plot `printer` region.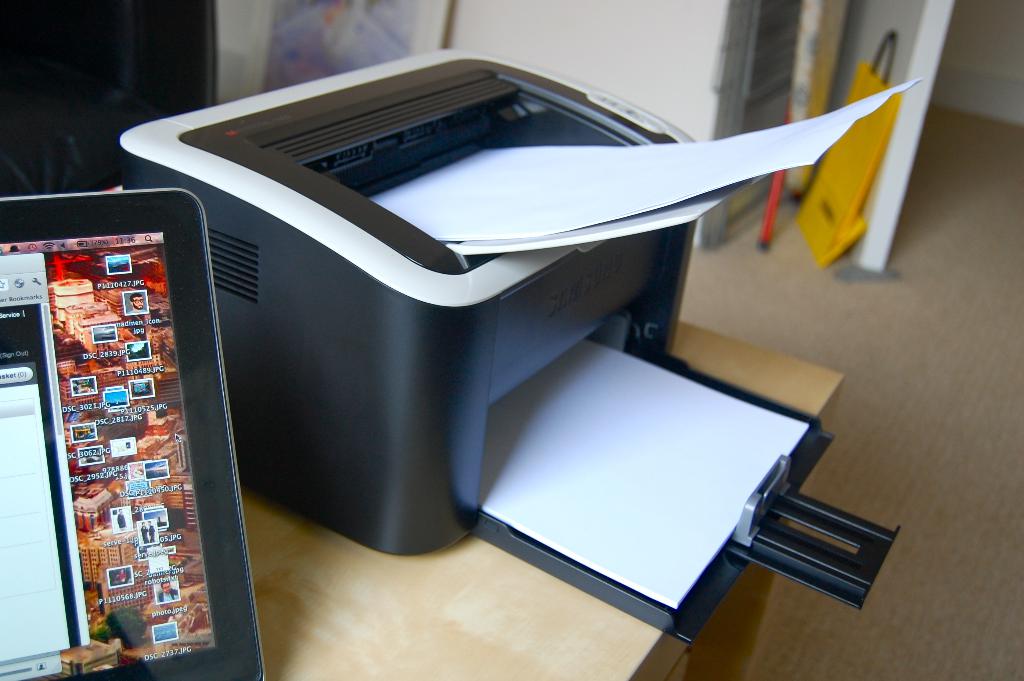
Plotted at x1=118, y1=45, x2=900, y2=644.
